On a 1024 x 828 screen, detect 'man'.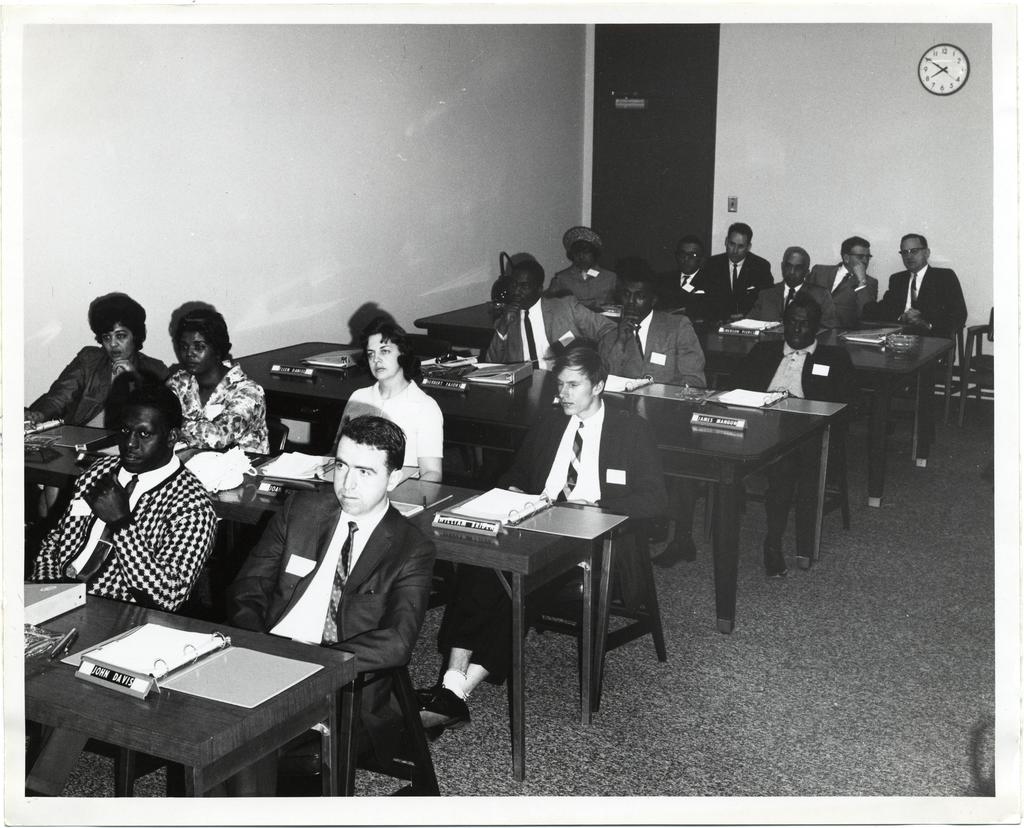
l=662, t=238, r=711, b=302.
